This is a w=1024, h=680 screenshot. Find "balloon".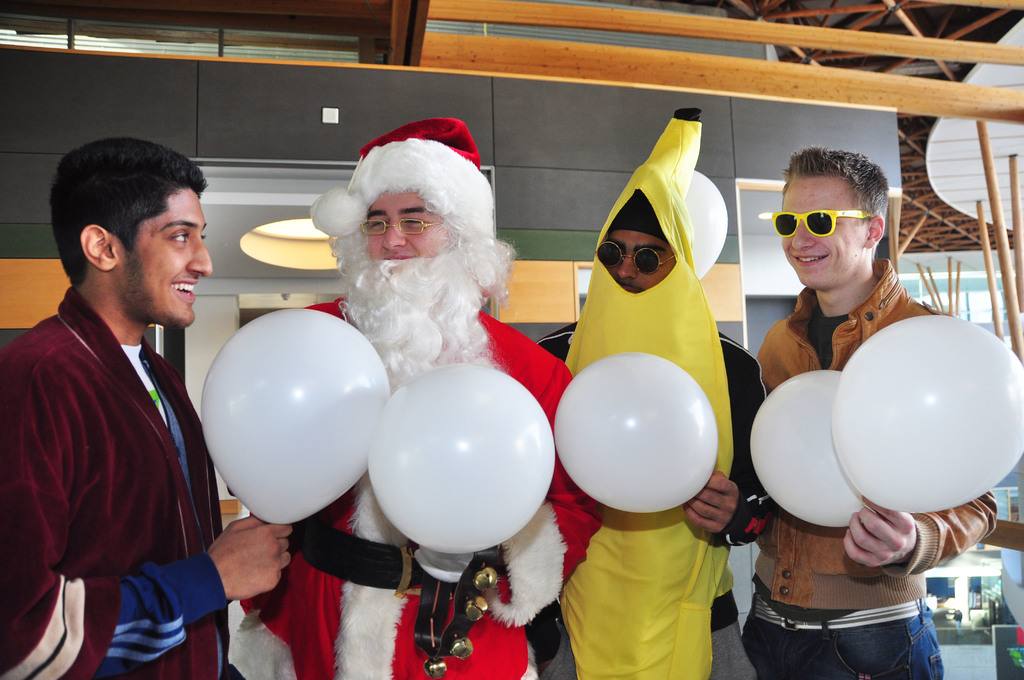
Bounding box: [x1=682, y1=170, x2=729, y2=280].
